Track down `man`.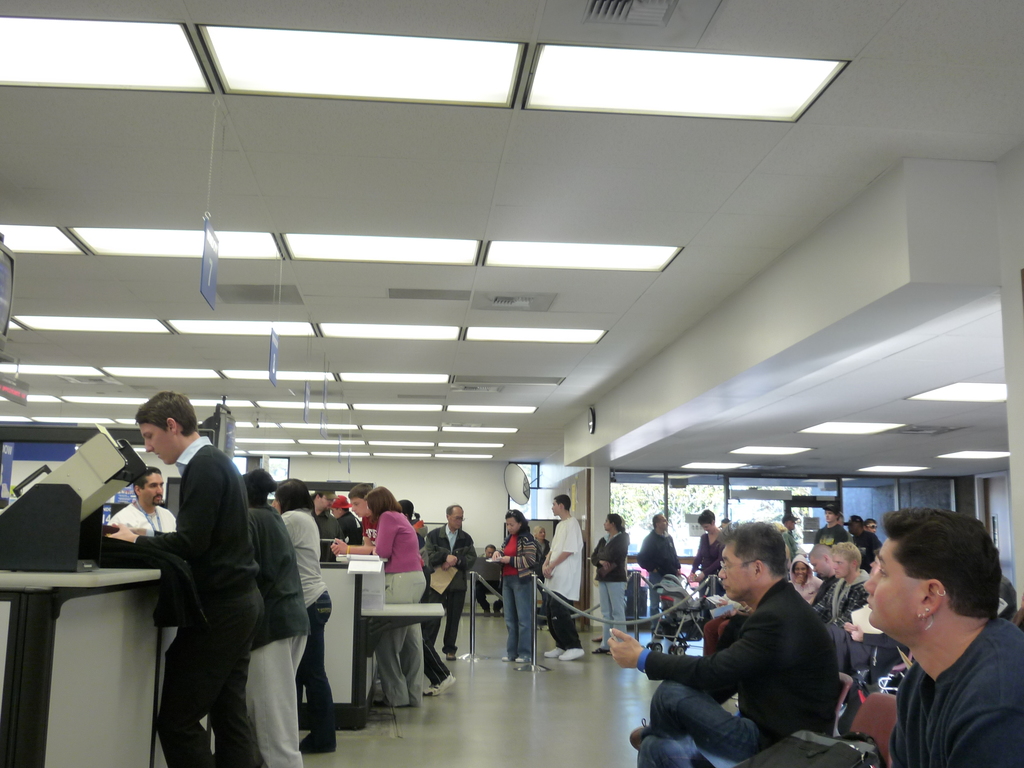
Tracked to detection(106, 390, 266, 767).
